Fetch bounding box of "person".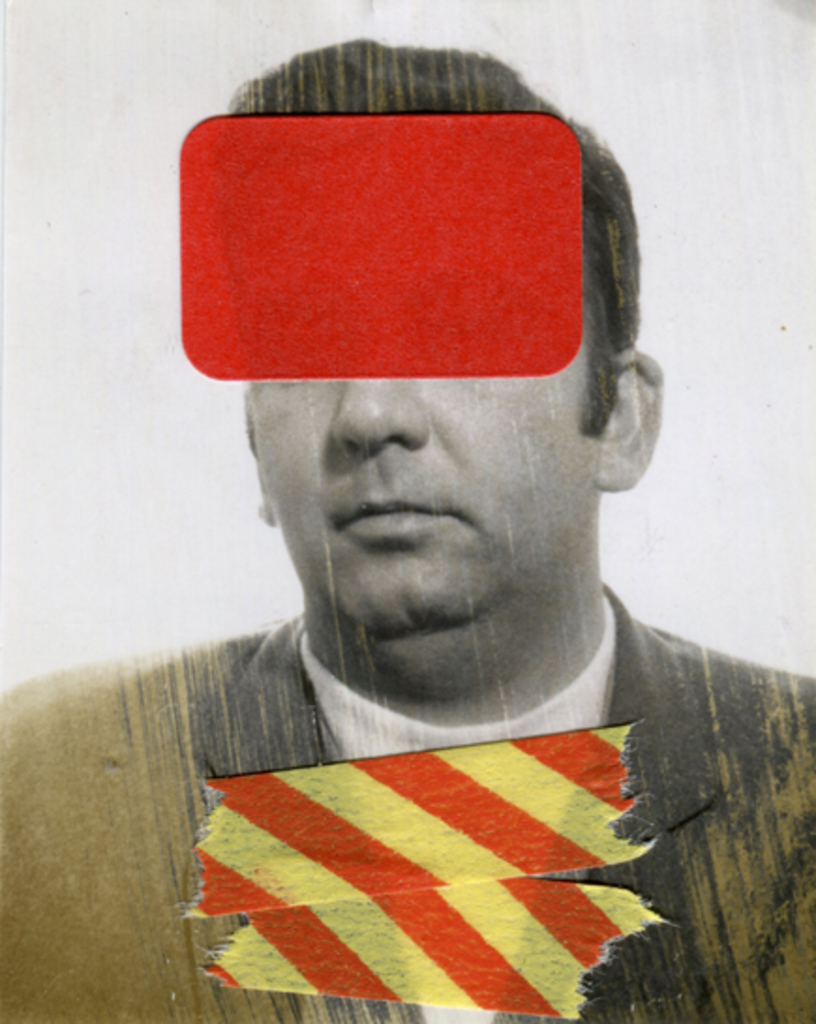
Bbox: left=49, top=124, right=765, bottom=1011.
